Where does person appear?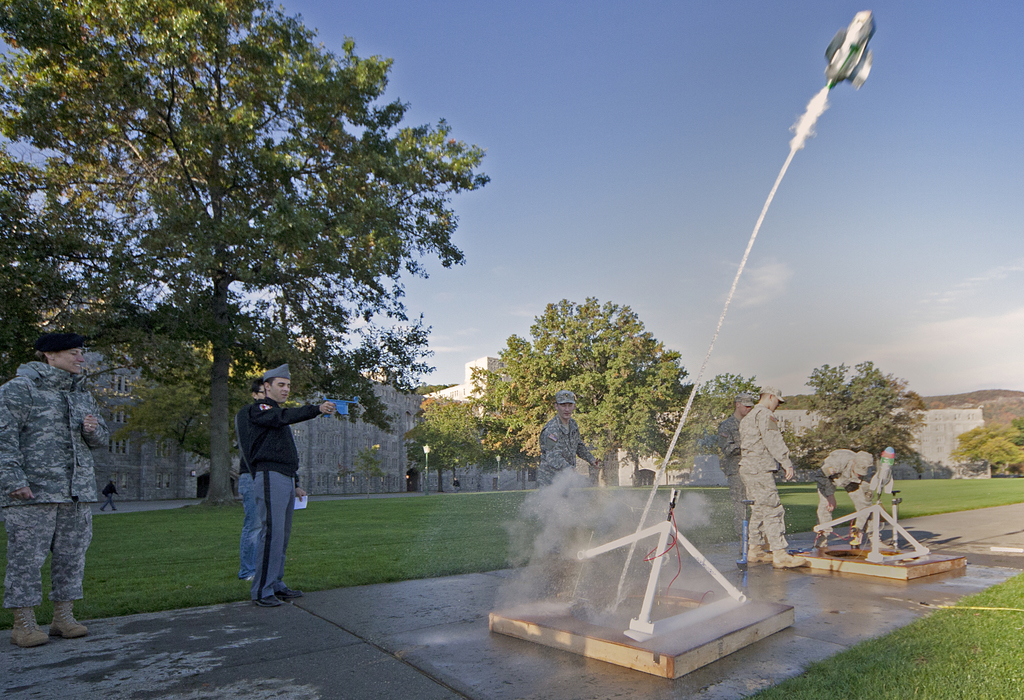
Appears at bbox=(714, 393, 751, 551).
